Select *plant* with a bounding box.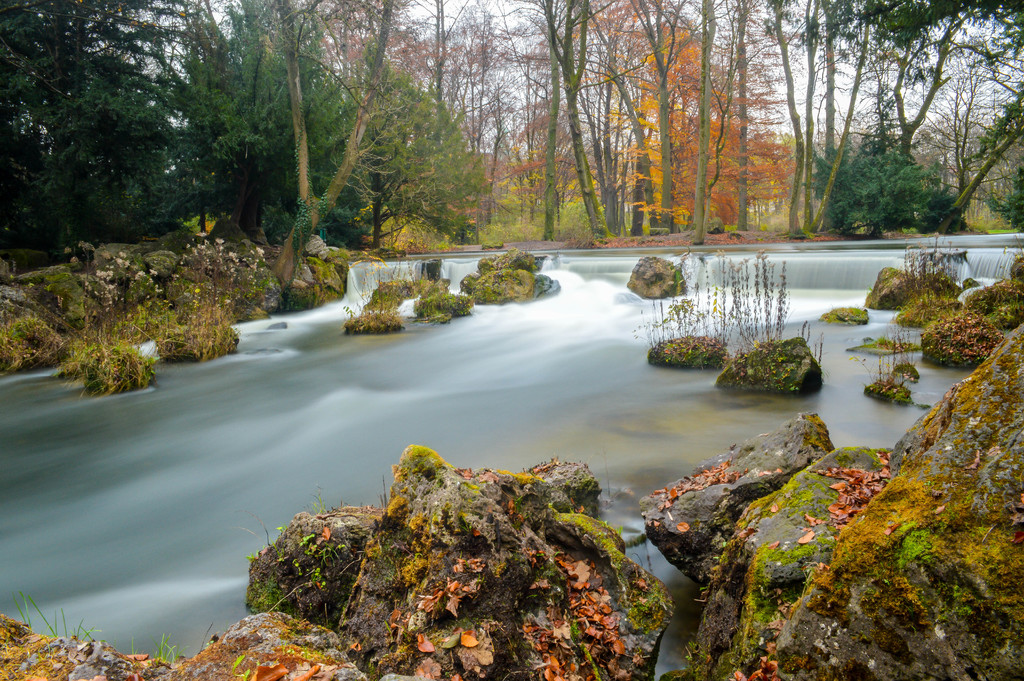
966, 498, 1014, 581.
